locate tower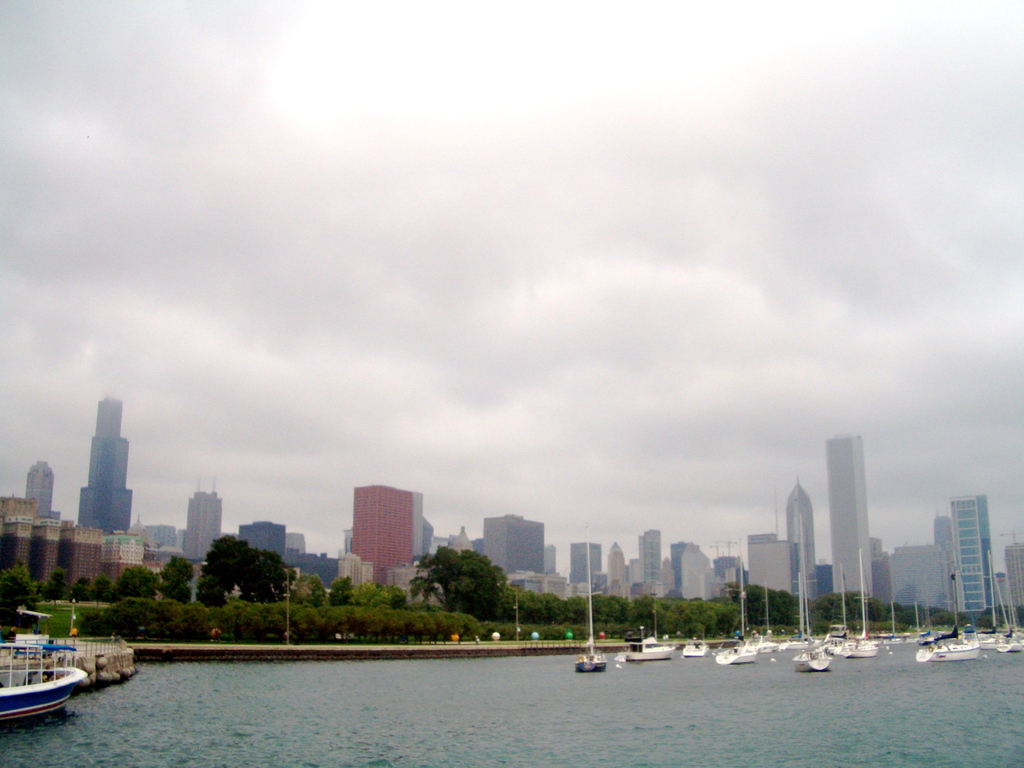
(235, 516, 289, 565)
